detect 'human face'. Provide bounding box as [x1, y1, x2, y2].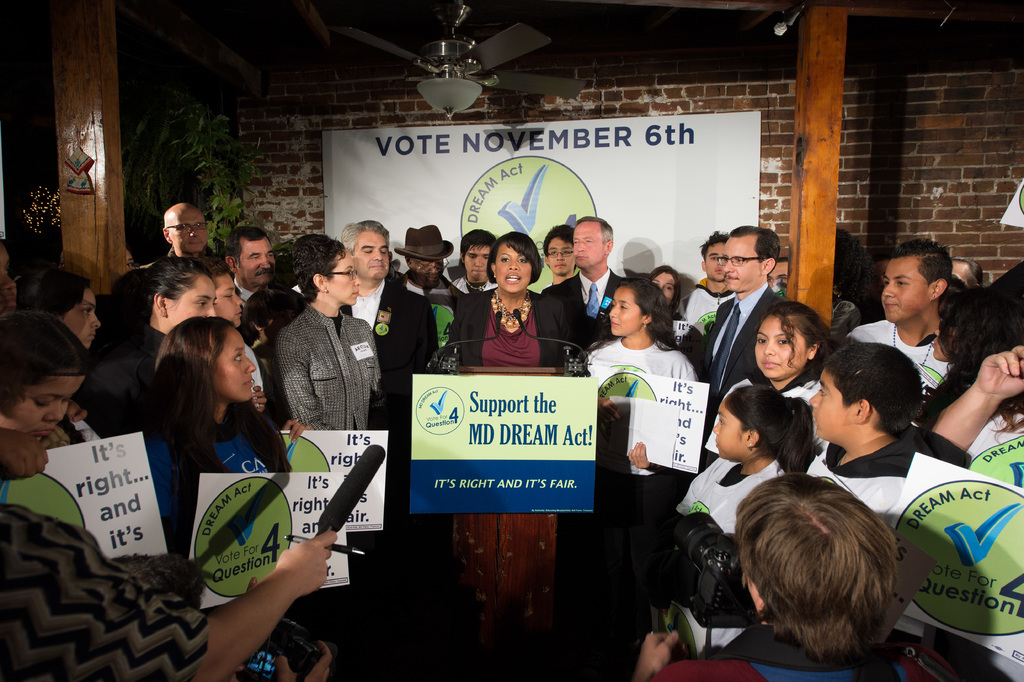
[764, 260, 792, 283].
